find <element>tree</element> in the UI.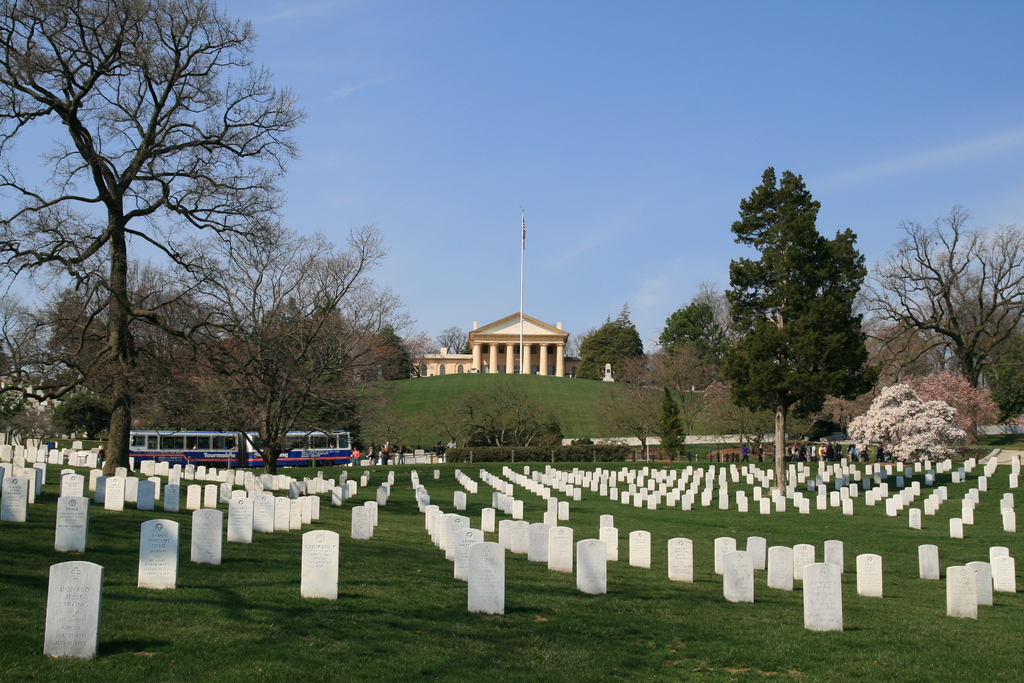
UI element at <bbox>658, 301, 729, 371</bbox>.
